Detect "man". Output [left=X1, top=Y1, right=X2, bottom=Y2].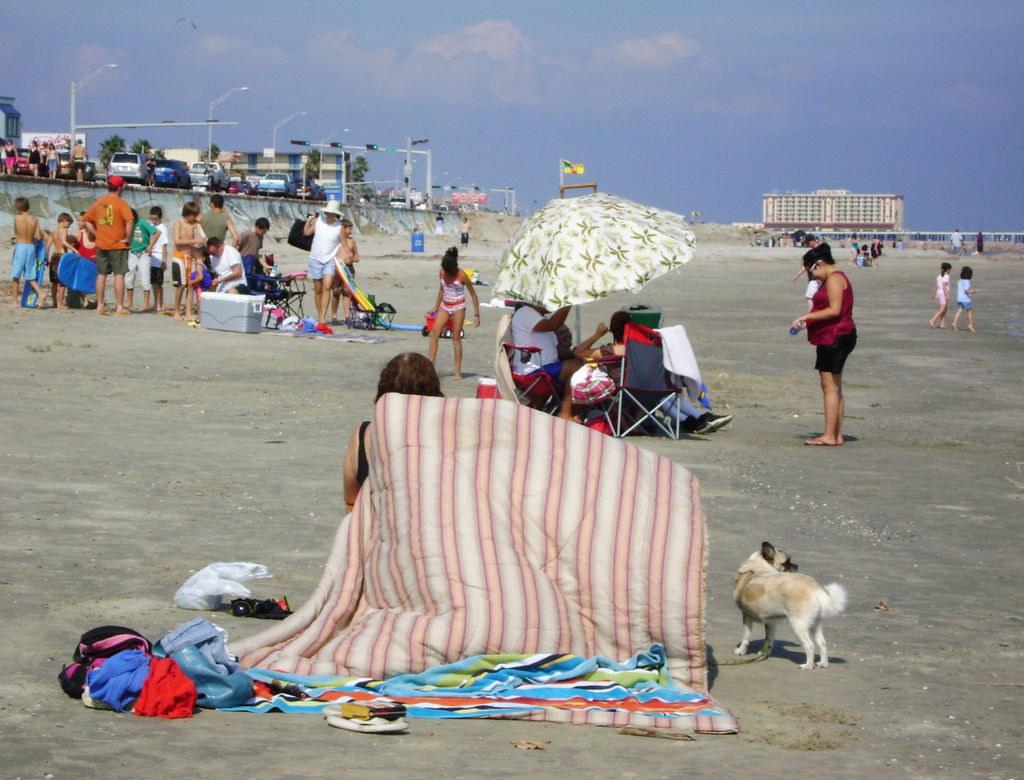
[left=202, top=237, right=252, bottom=299].
